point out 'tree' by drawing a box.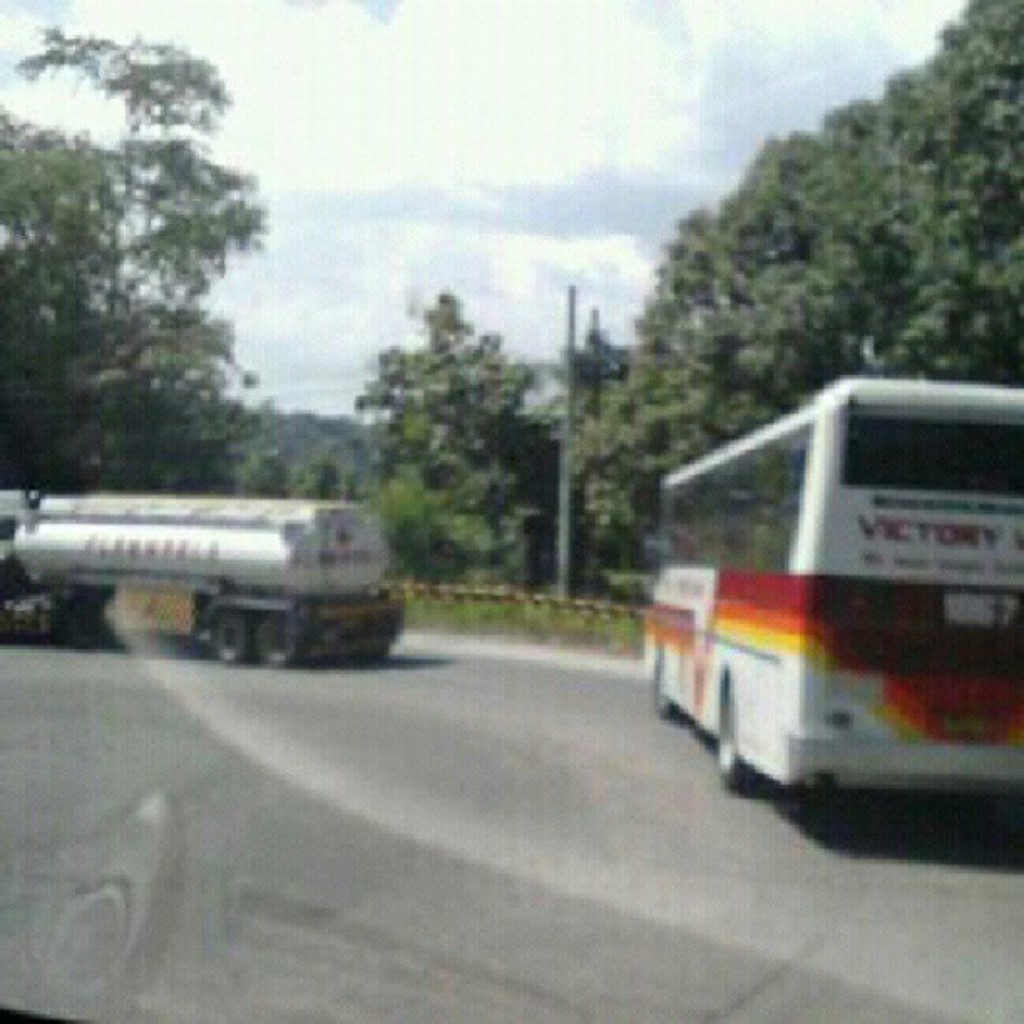
<bbox>348, 286, 544, 577</bbox>.
